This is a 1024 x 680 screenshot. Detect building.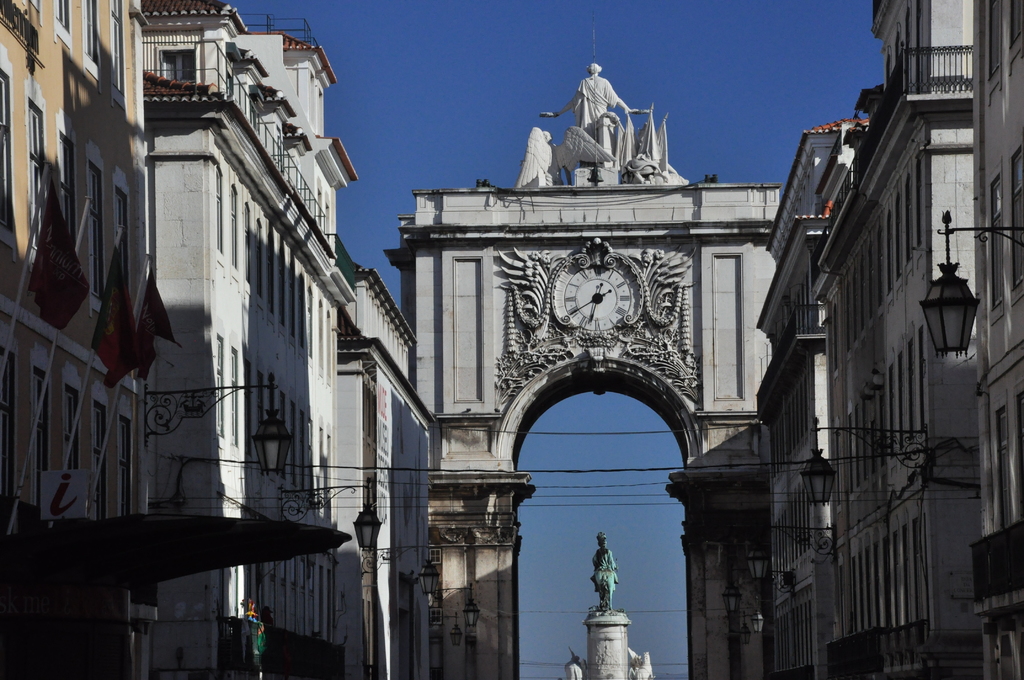
pyautogui.locateOnScreen(965, 0, 1023, 676).
